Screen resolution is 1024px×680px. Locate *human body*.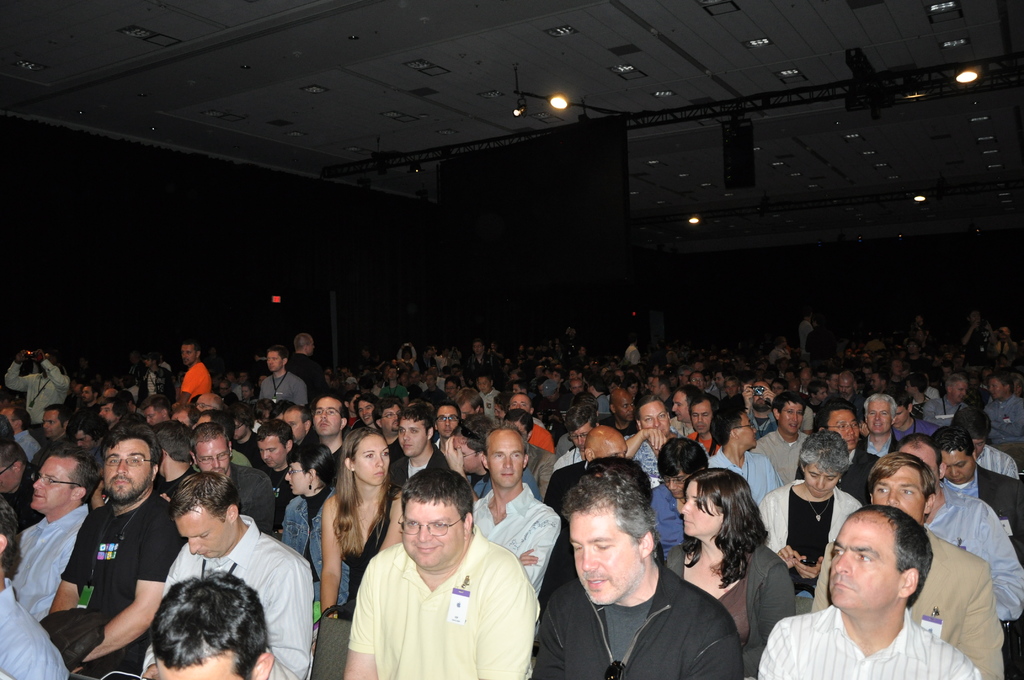
<bbox>547, 422, 632, 513</bbox>.
